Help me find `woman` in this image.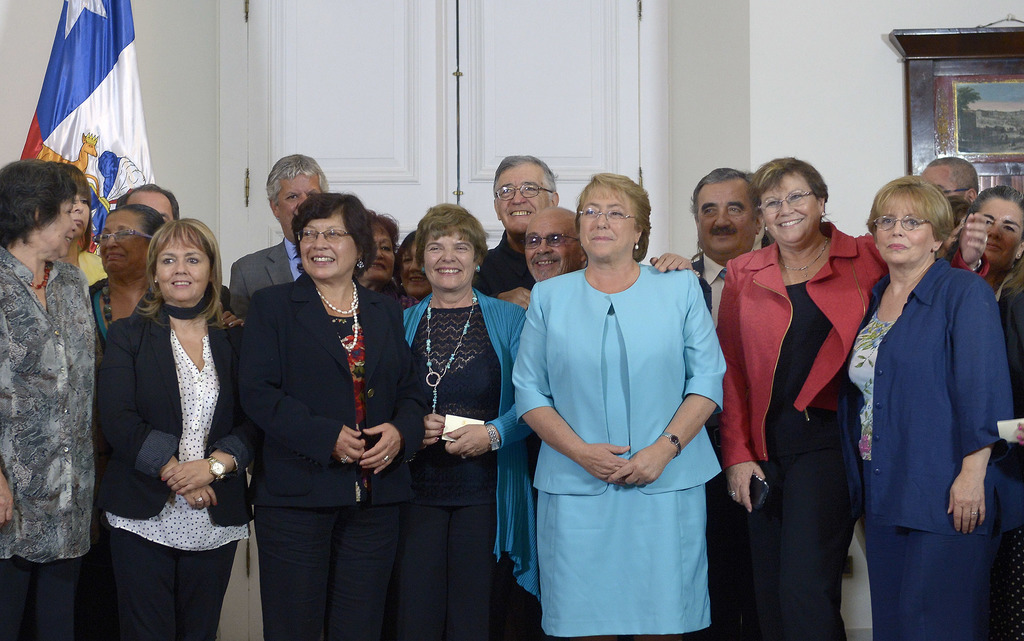
Found it: (97,206,235,345).
